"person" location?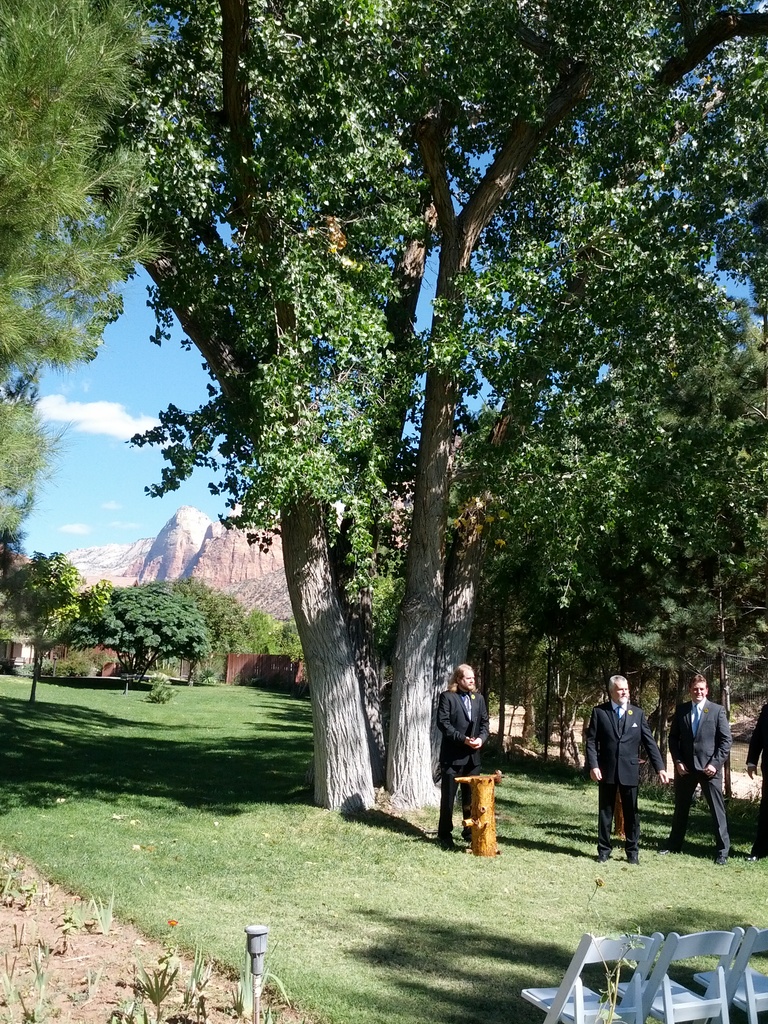
Rect(582, 666, 670, 867)
